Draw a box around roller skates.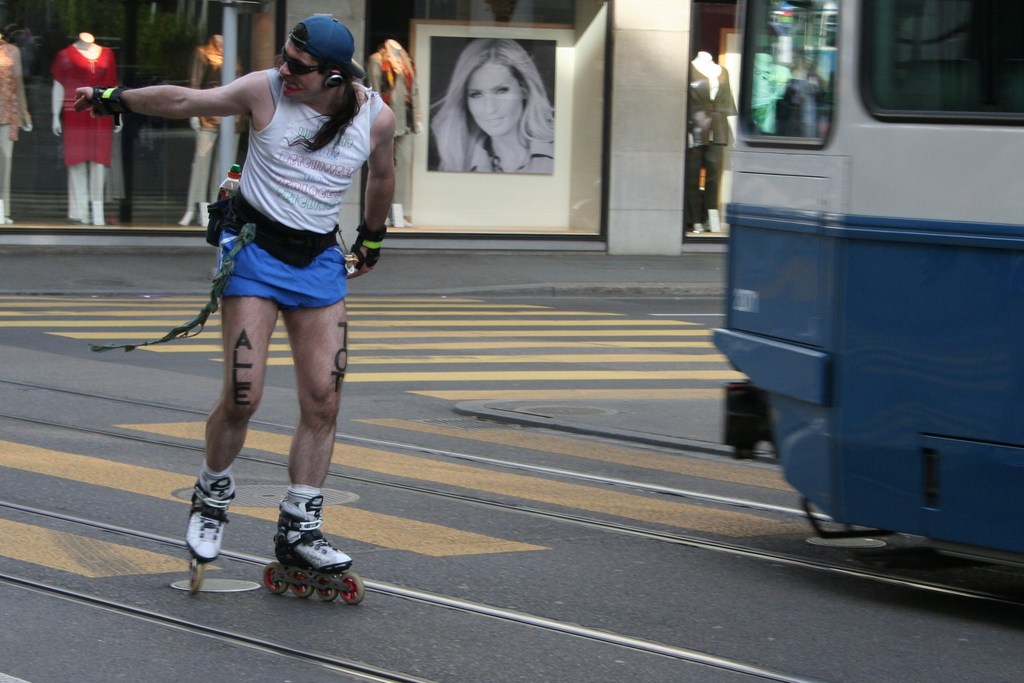
(left=262, top=491, right=364, bottom=605).
